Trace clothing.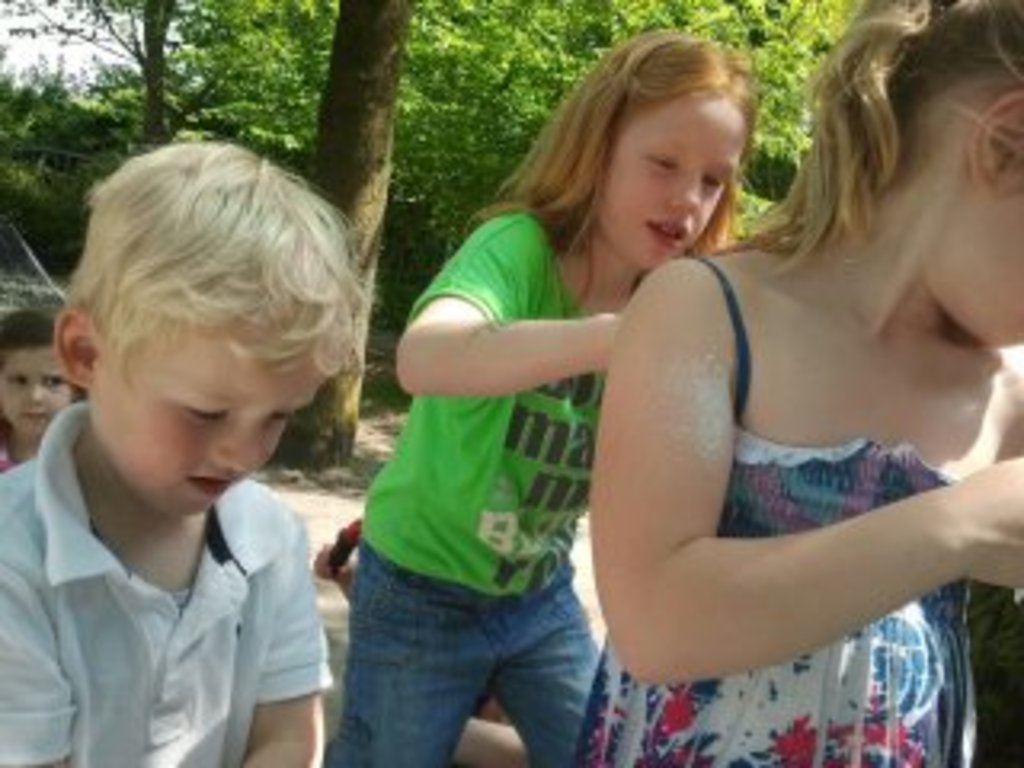
Traced to (x1=573, y1=262, x2=998, y2=765).
